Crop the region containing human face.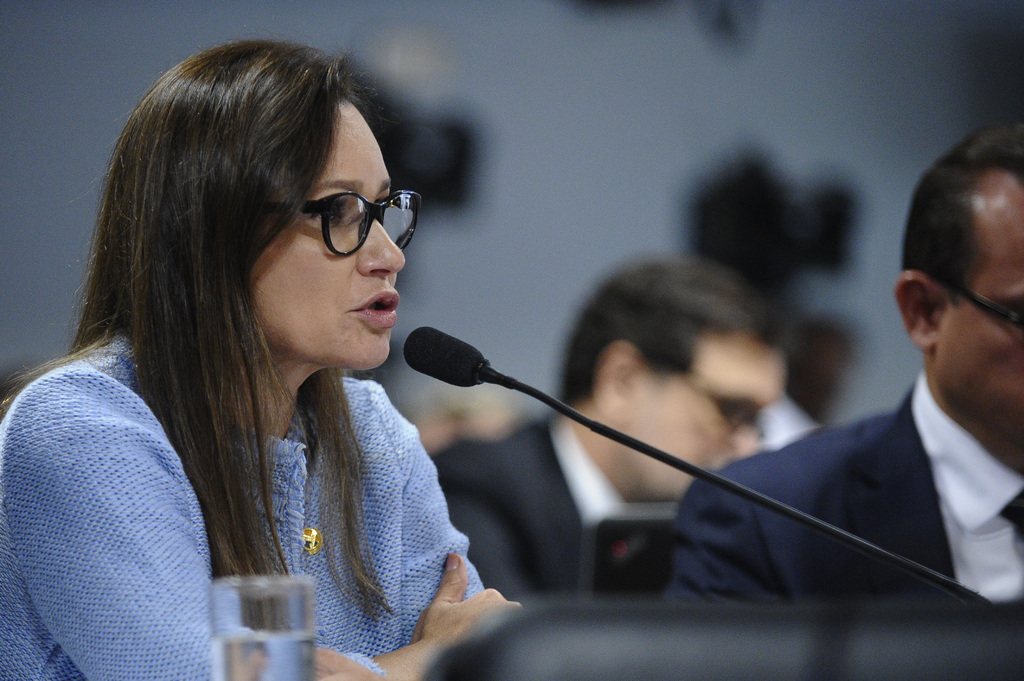
Crop region: box=[625, 335, 787, 501].
